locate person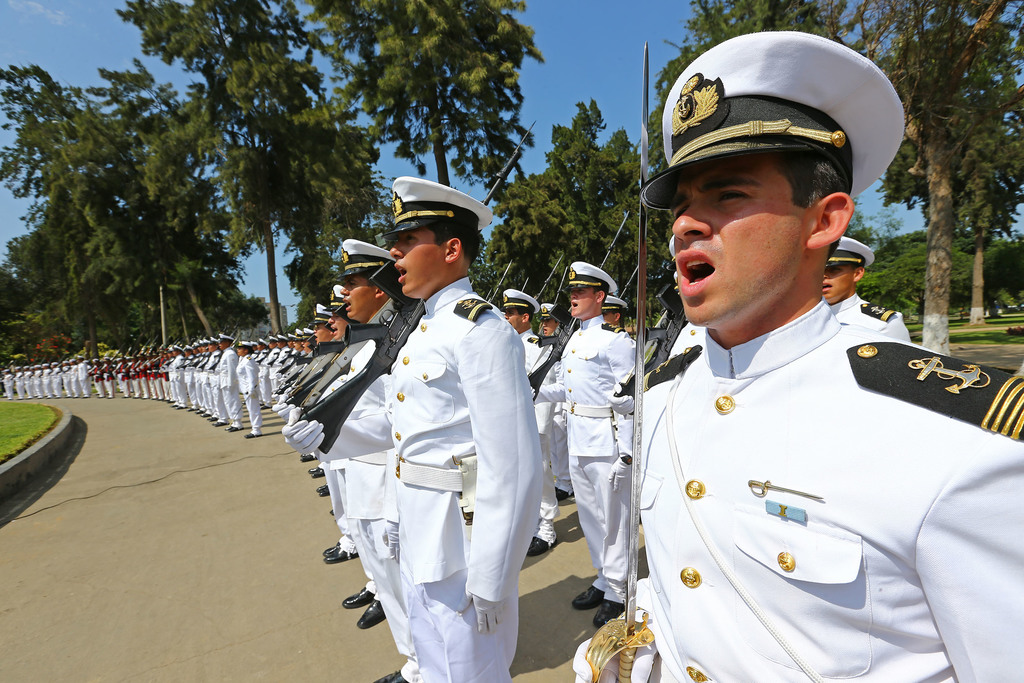
select_region(129, 359, 144, 388)
